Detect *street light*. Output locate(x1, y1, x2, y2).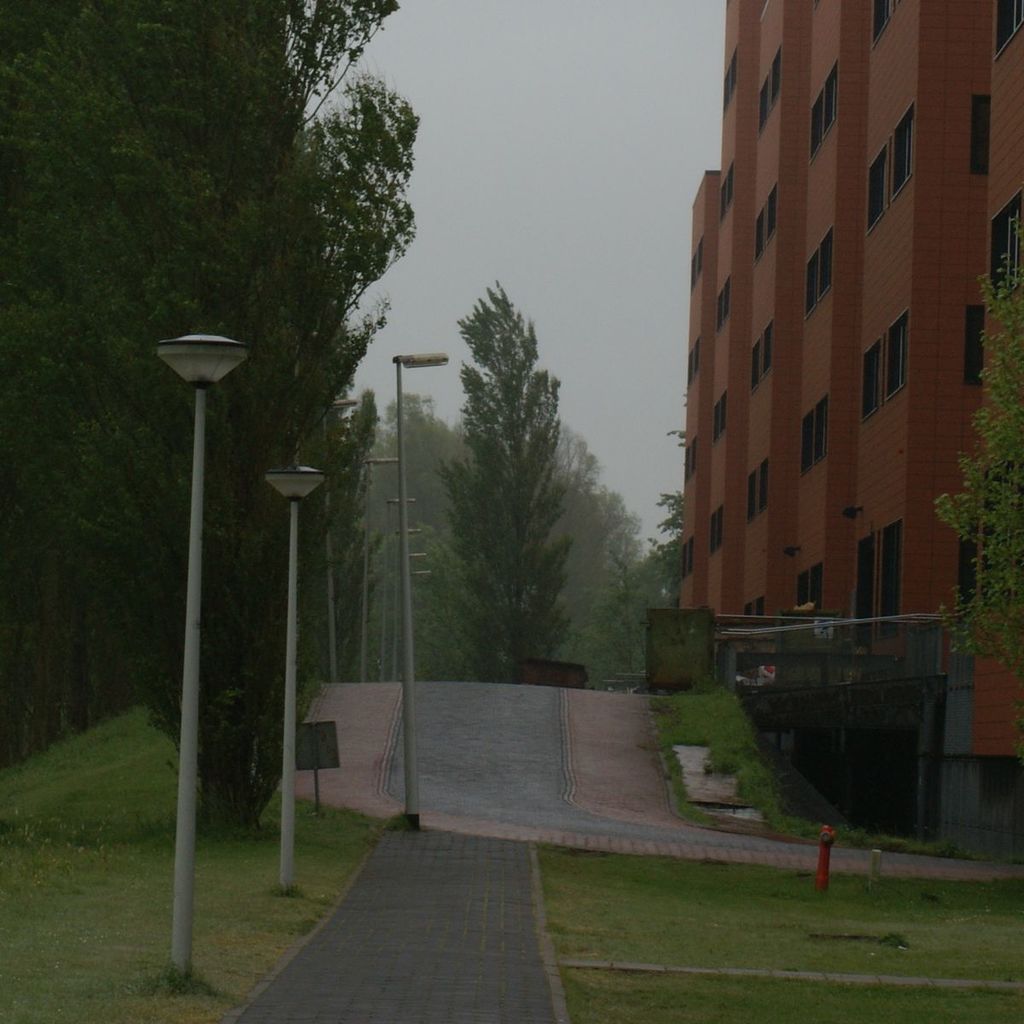
locate(351, 445, 397, 669).
